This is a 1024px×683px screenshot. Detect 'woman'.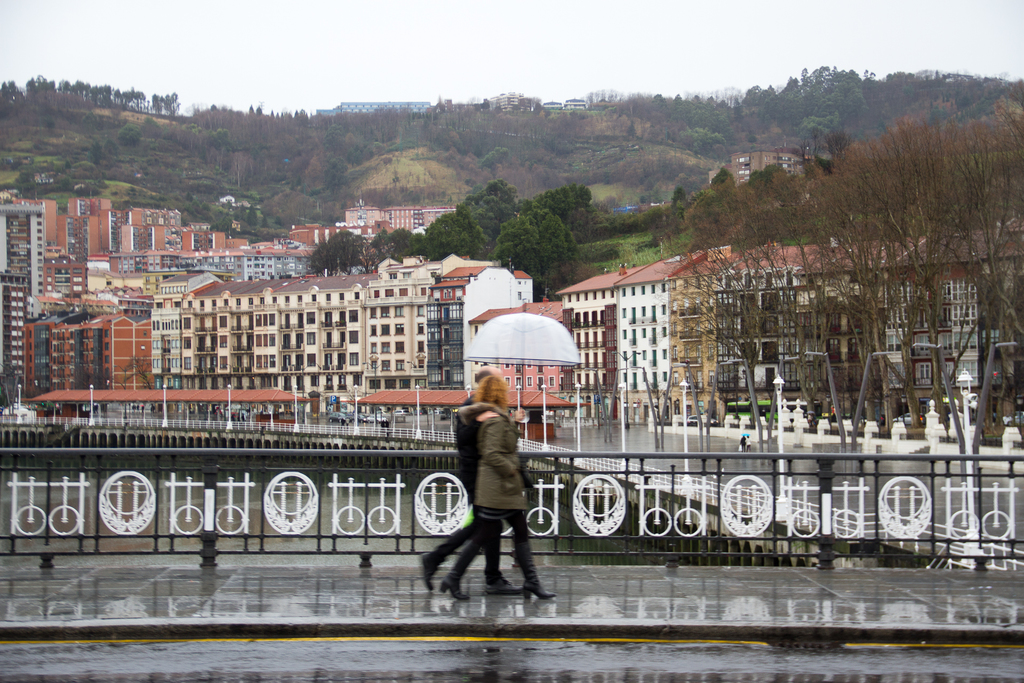
[left=440, top=375, right=547, bottom=610].
